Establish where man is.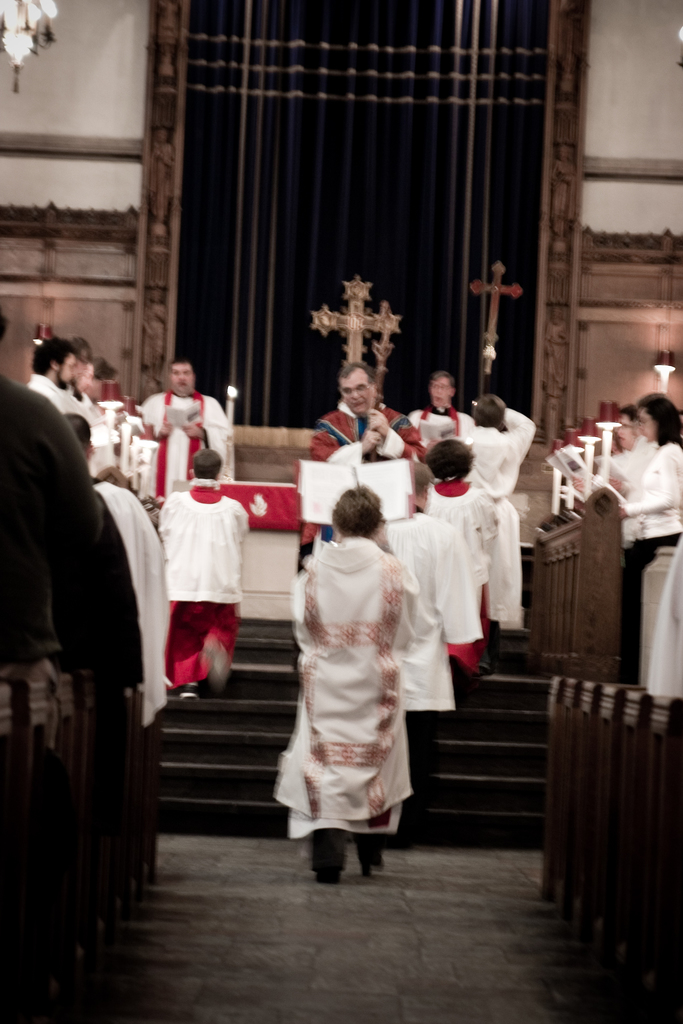
Established at <box>26,339,104,482</box>.
